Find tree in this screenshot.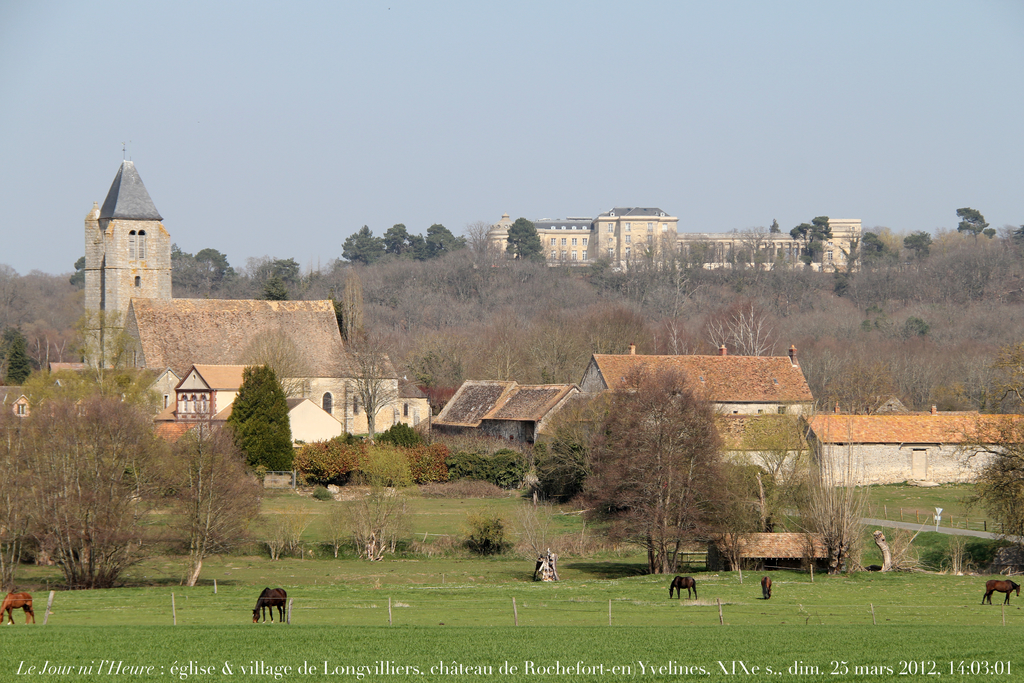
The bounding box for tree is box=[231, 359, 296, 477].
